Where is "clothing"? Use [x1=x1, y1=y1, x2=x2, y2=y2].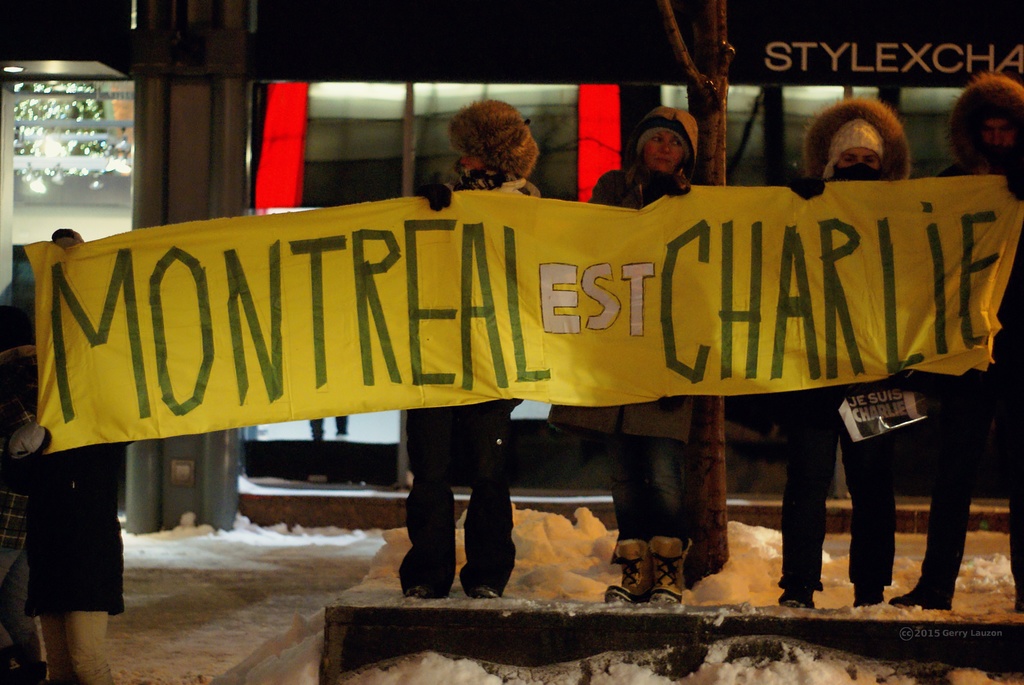
[x1=778, y1=164, x2=899, y2=594].
